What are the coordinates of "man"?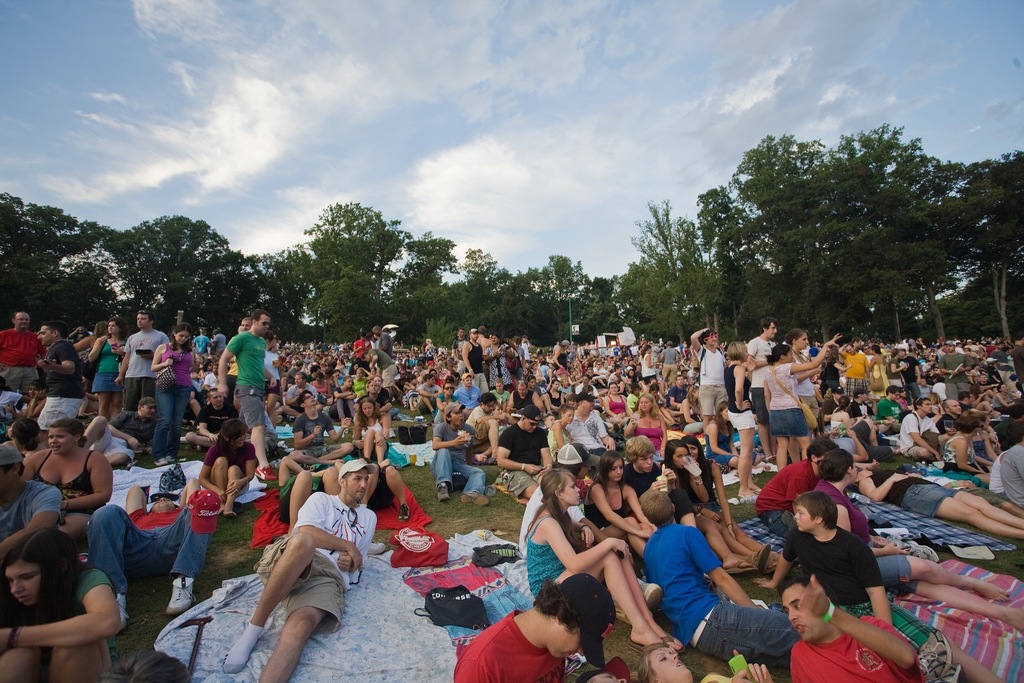
region(193, 330, 211, 359).
